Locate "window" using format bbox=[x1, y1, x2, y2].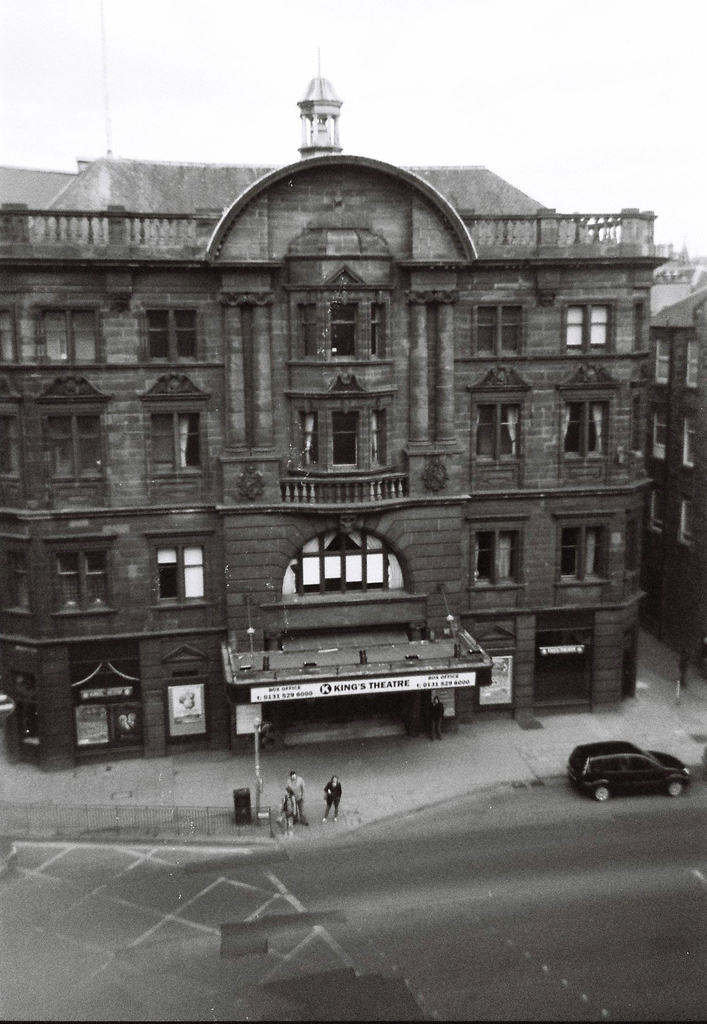
bbox=[148, 310, 200, 363].
